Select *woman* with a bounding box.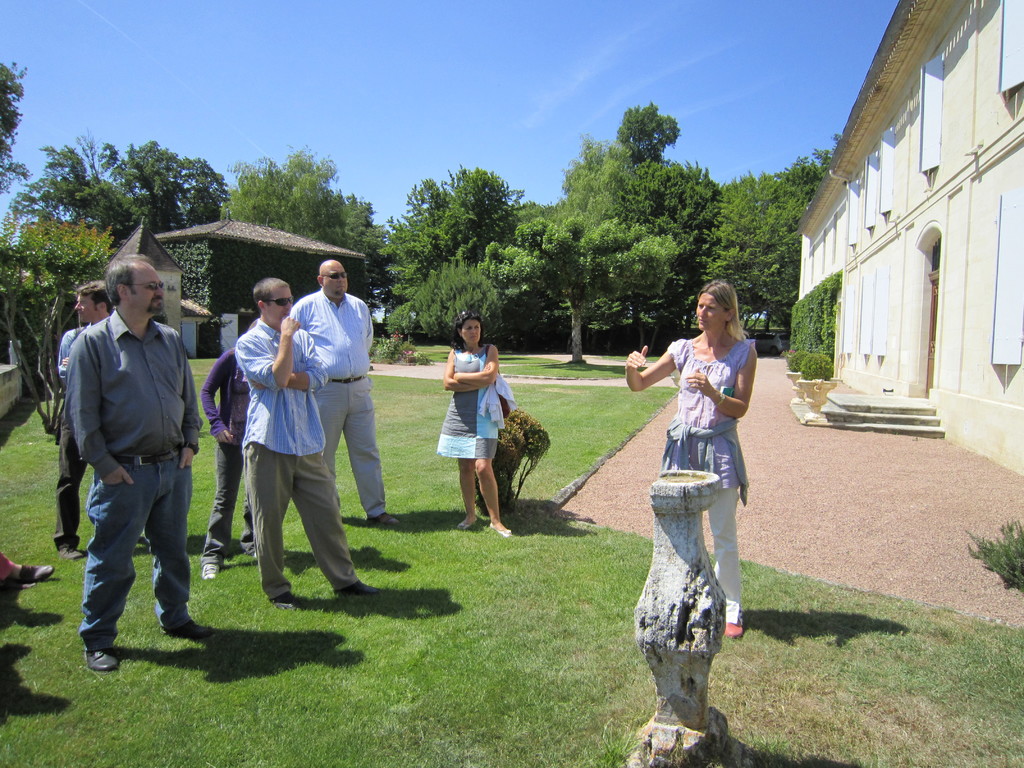
region(436, 312, 515, 534).
